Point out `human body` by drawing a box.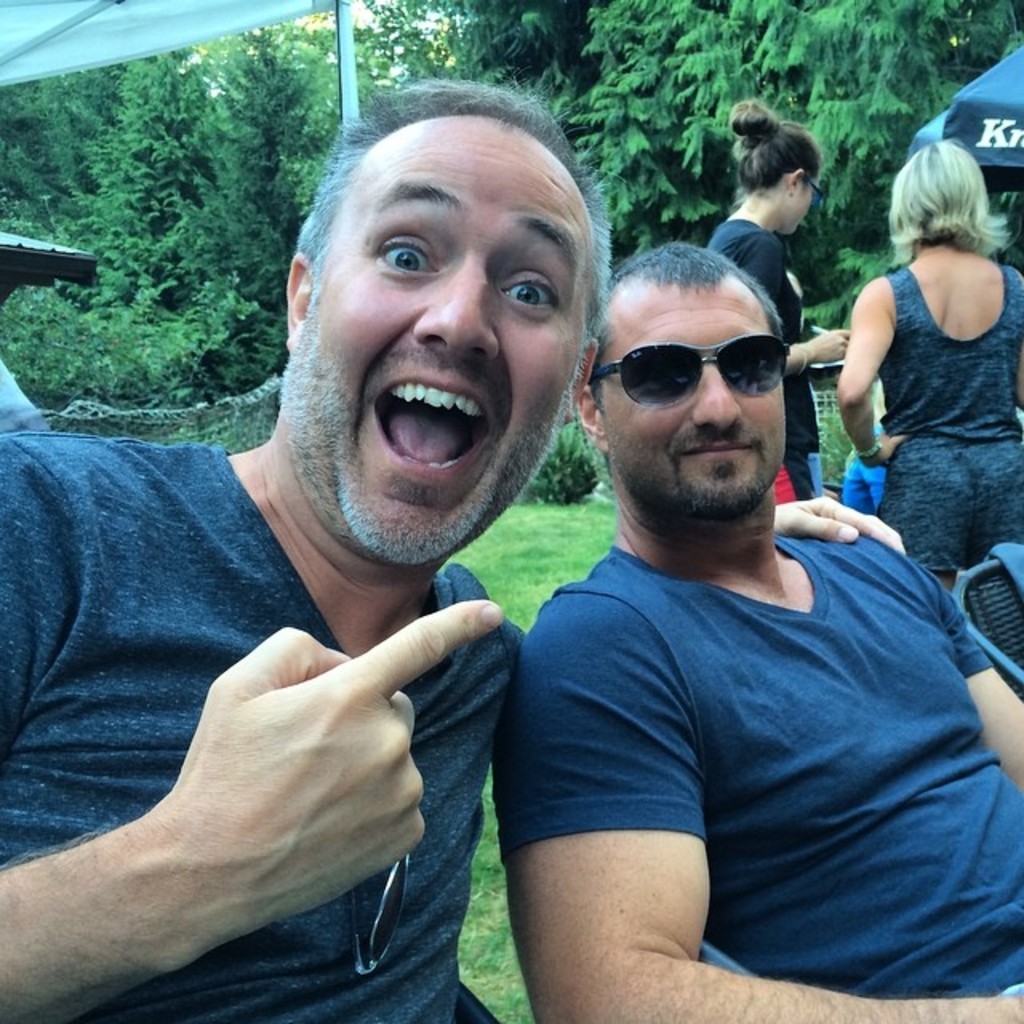
x1=496, y1=238, x2=1022, y2=1022.
